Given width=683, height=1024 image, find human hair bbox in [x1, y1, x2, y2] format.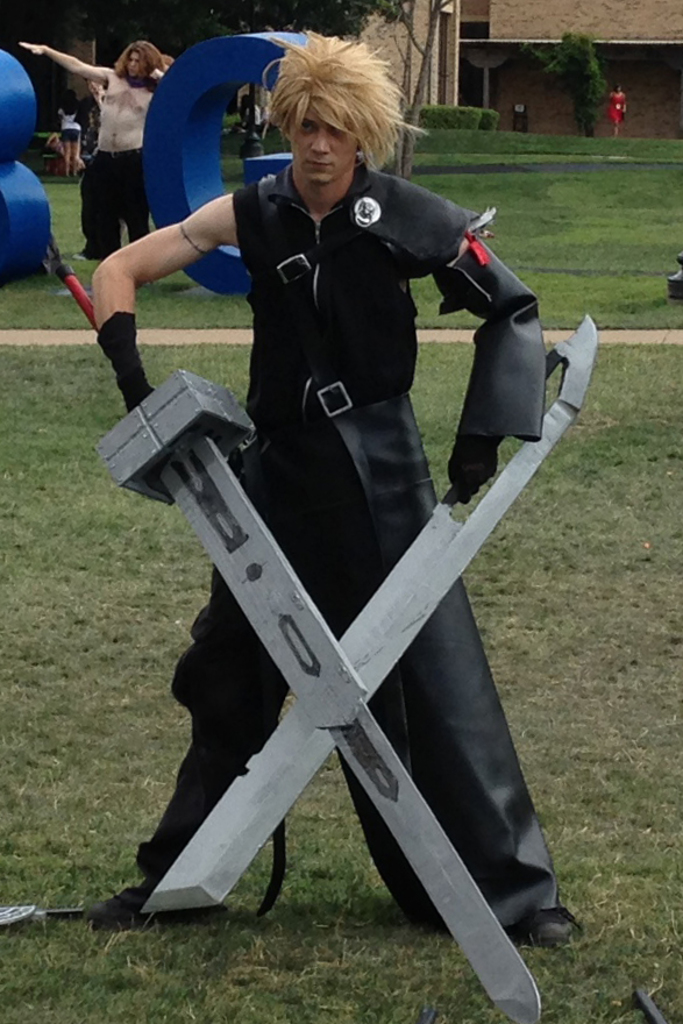
[254, 33, 398, 187].
